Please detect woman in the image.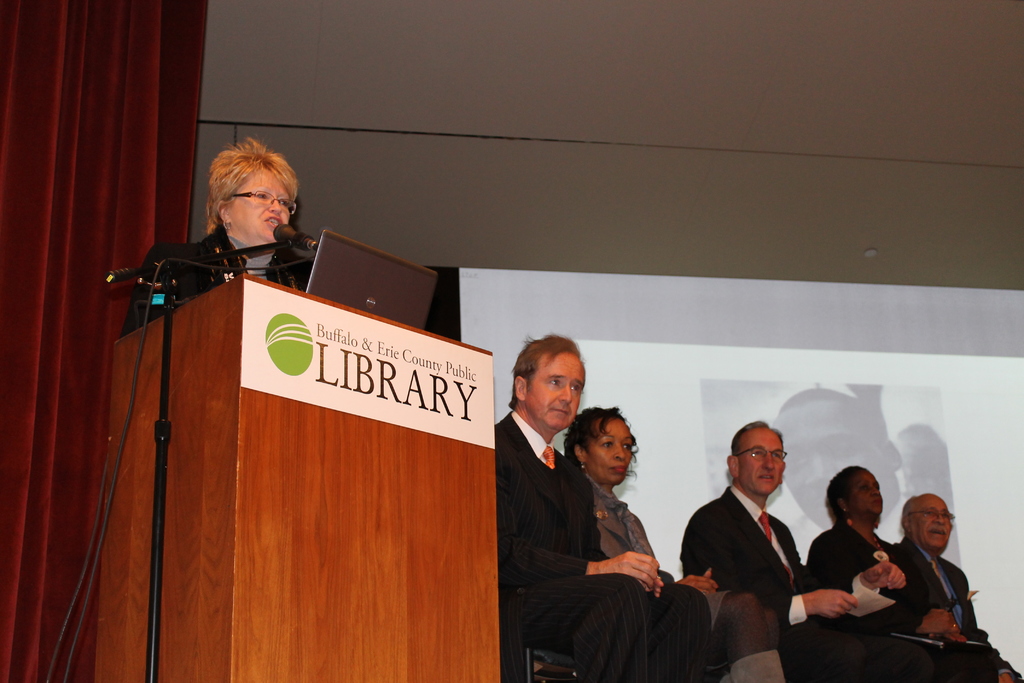
box=[135, 136, 330, 335].
